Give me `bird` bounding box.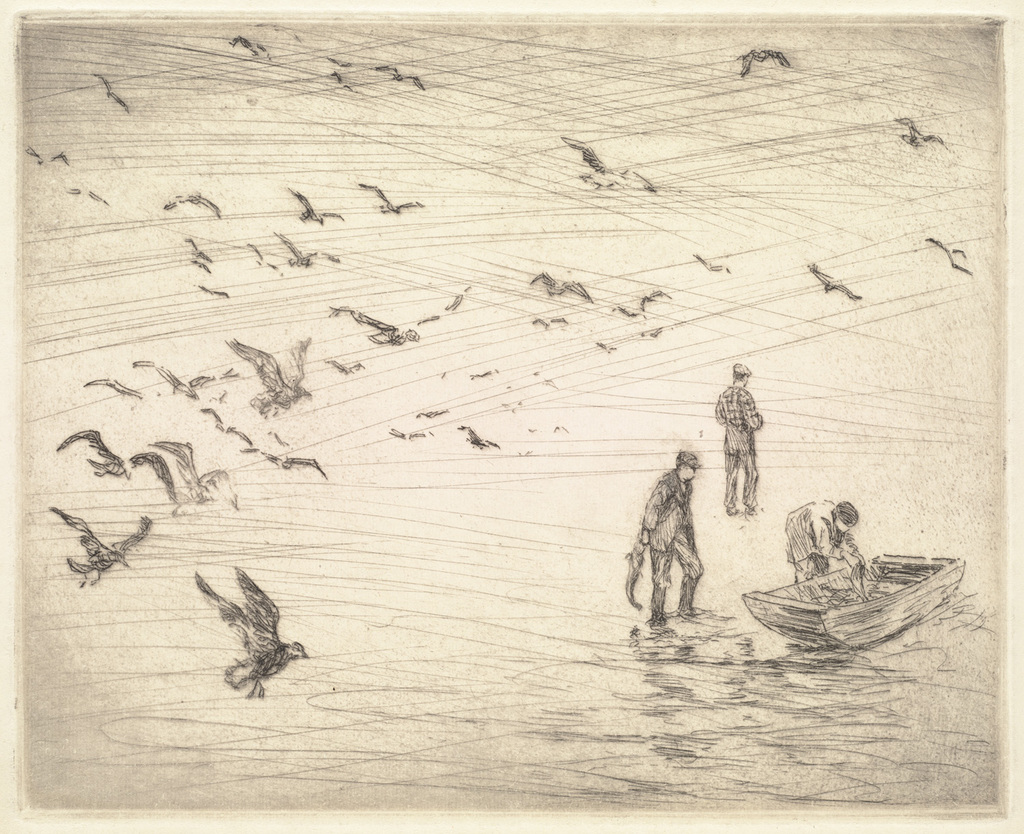
<box>194,286,230,302</box>.
